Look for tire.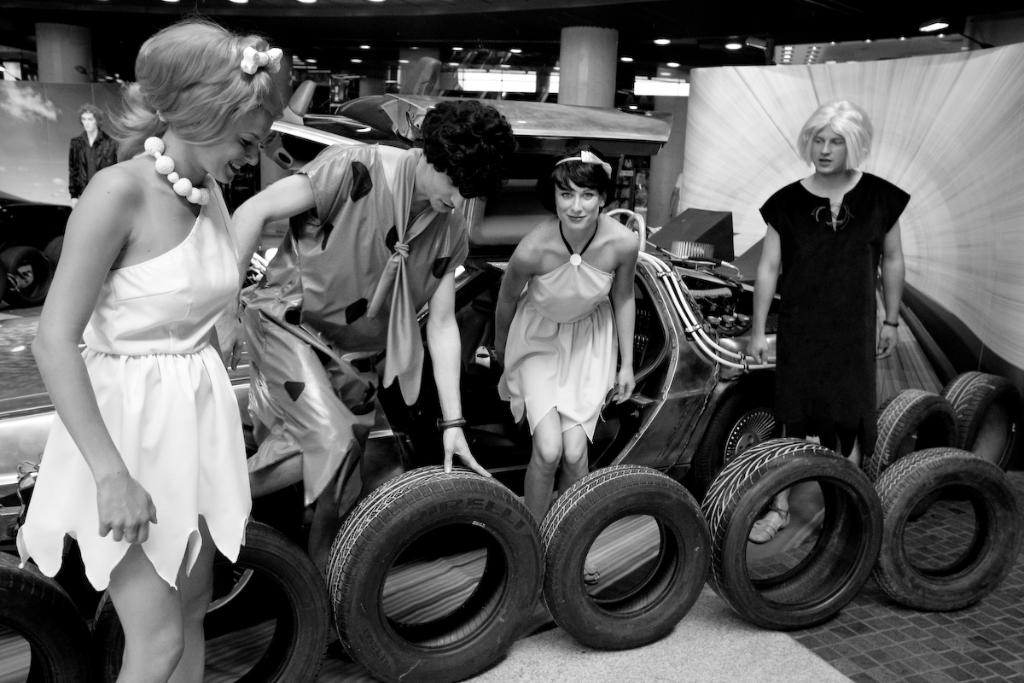
Found: [862, 387, 960, 476].
